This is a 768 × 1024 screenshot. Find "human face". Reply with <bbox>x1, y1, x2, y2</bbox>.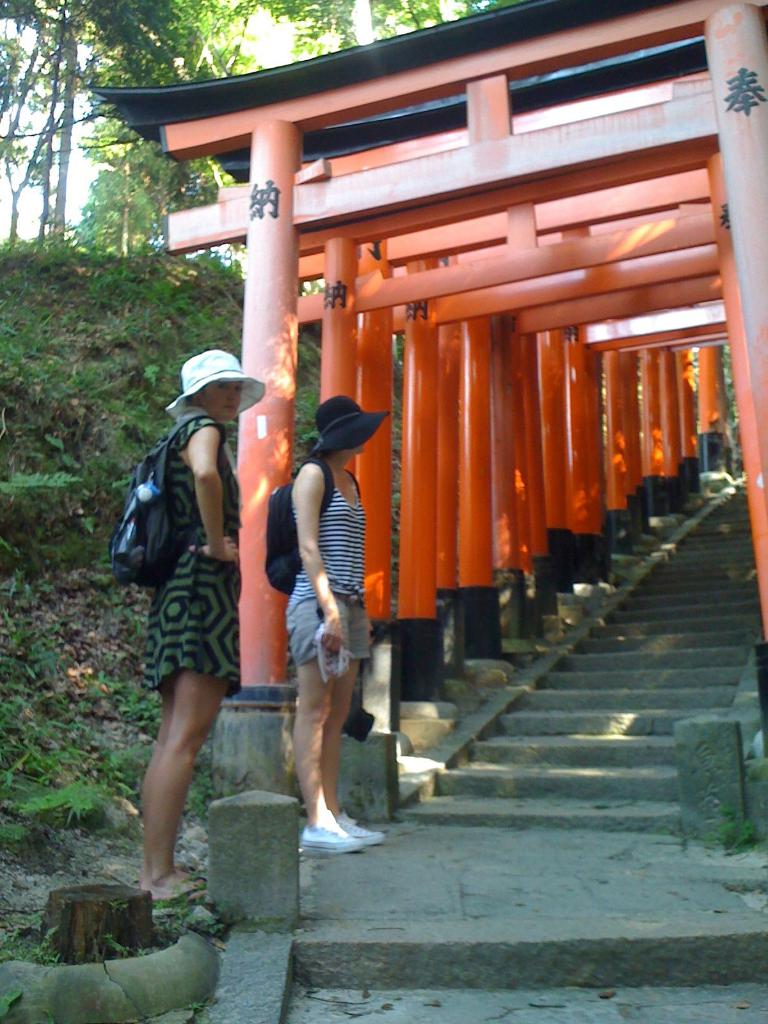
<bbox>208, 382, 244, 419</bbox>.
